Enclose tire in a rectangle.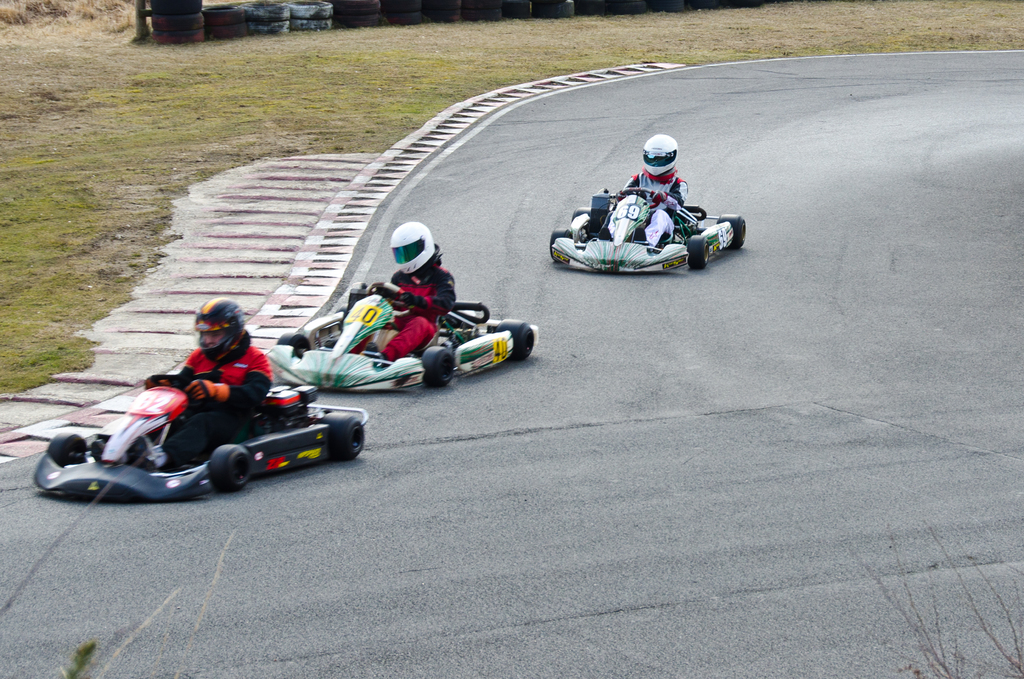
left=548, top=228, right=578, bottom=259.
